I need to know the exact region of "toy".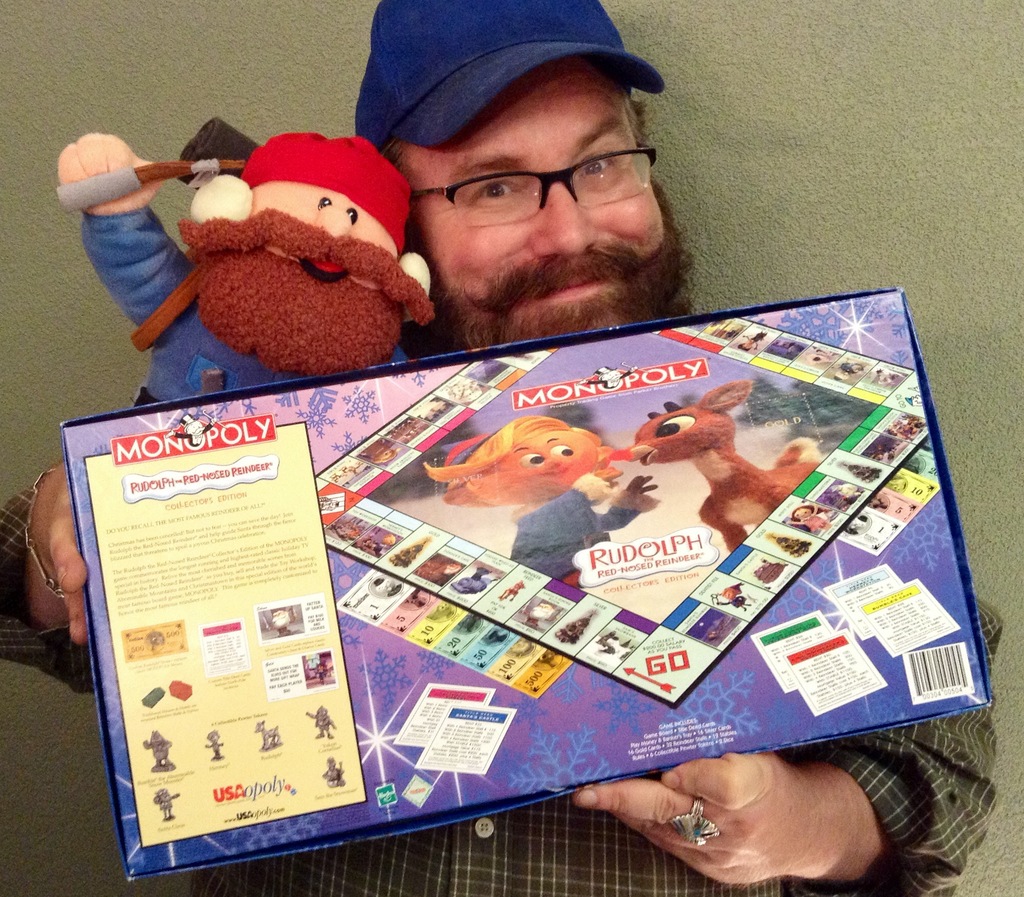
Region: (x1=316, y1=761, x2=346, y2=787).
